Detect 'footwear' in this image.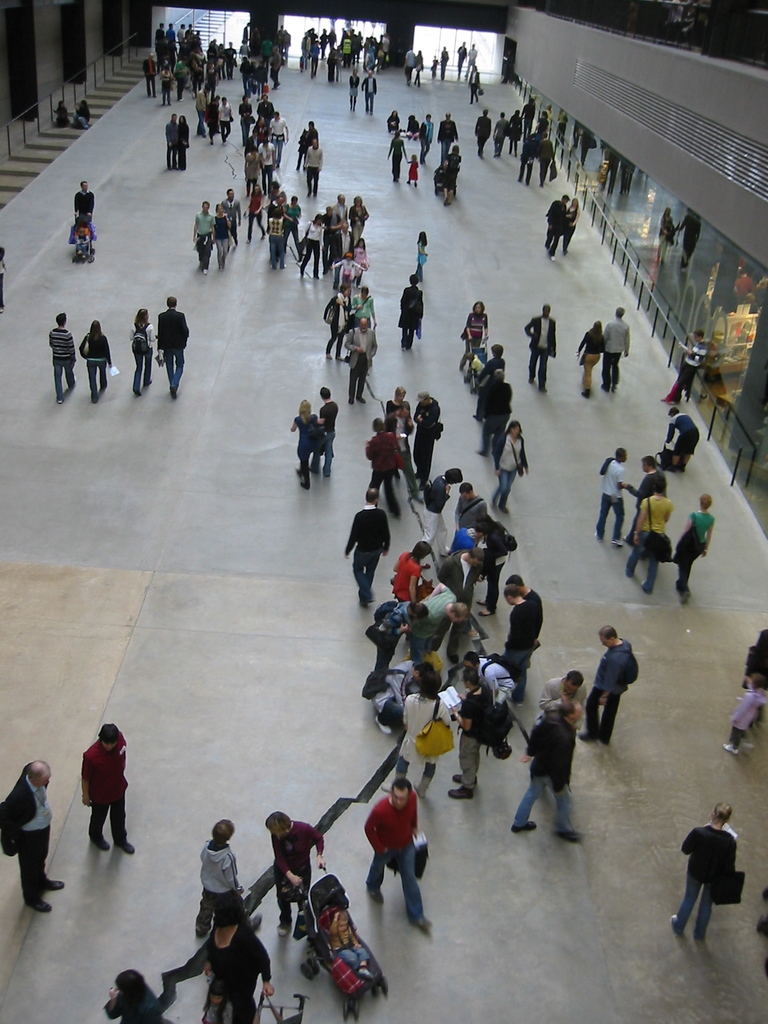
Detection: locate(132, 389, 141, 399).
